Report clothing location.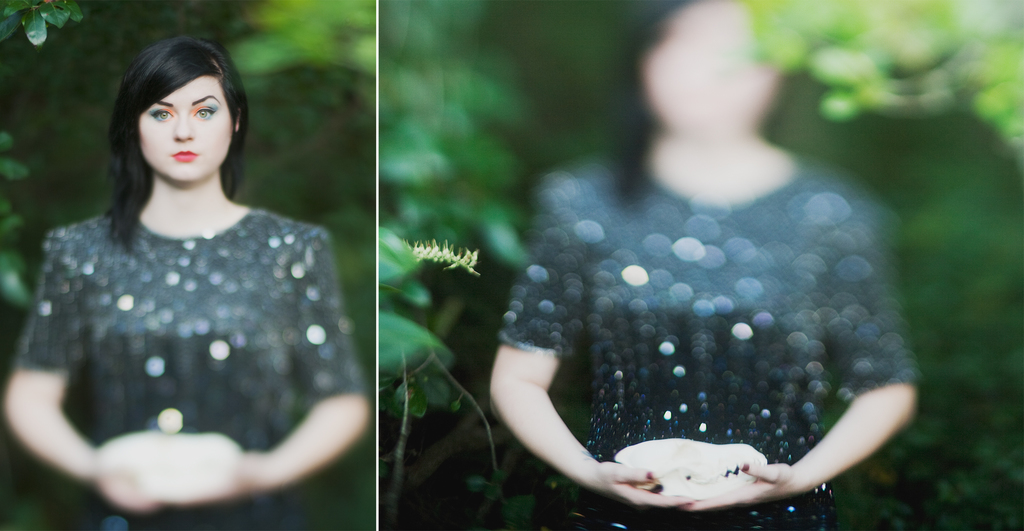
Report: rect(15, 207, 366, 528).
